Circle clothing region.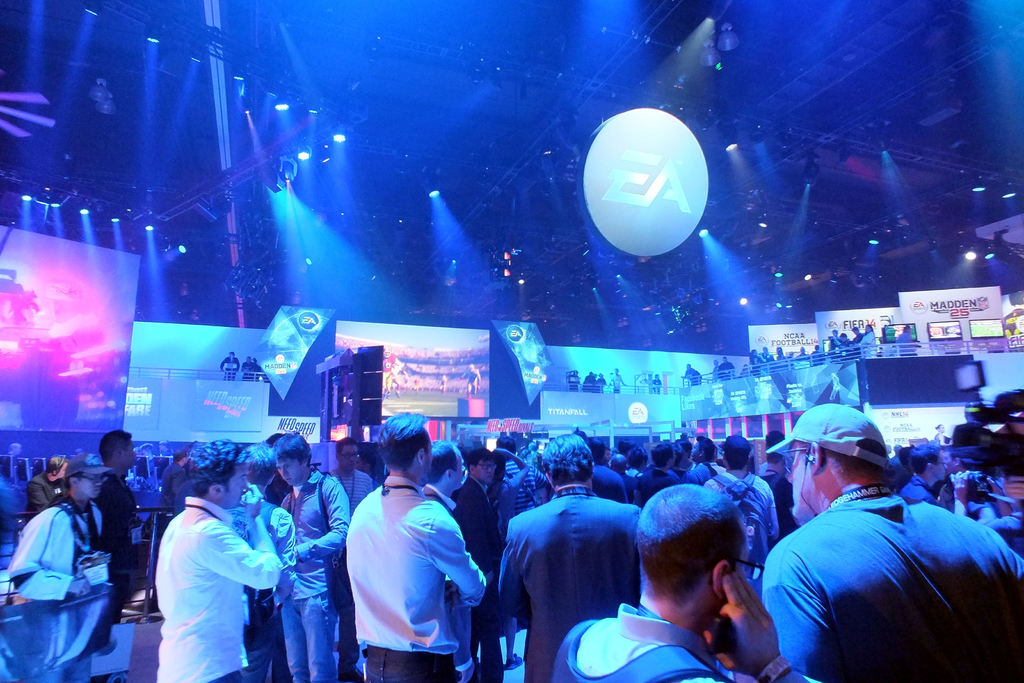
Region: (568,372,578,391).
